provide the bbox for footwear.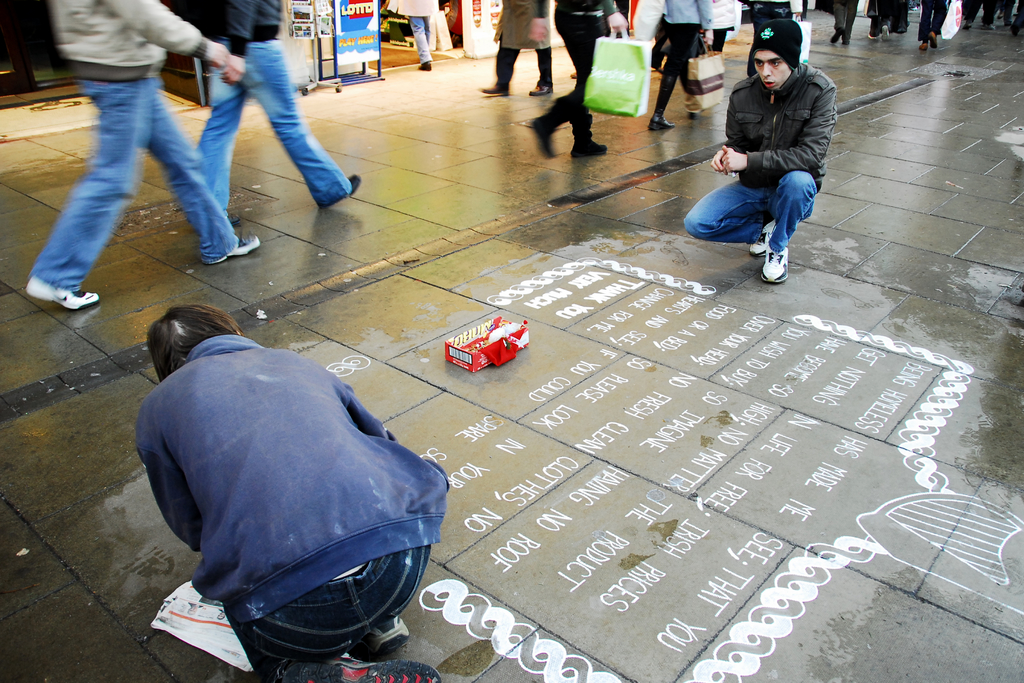
bbox=[531, 79, 552, 96].
